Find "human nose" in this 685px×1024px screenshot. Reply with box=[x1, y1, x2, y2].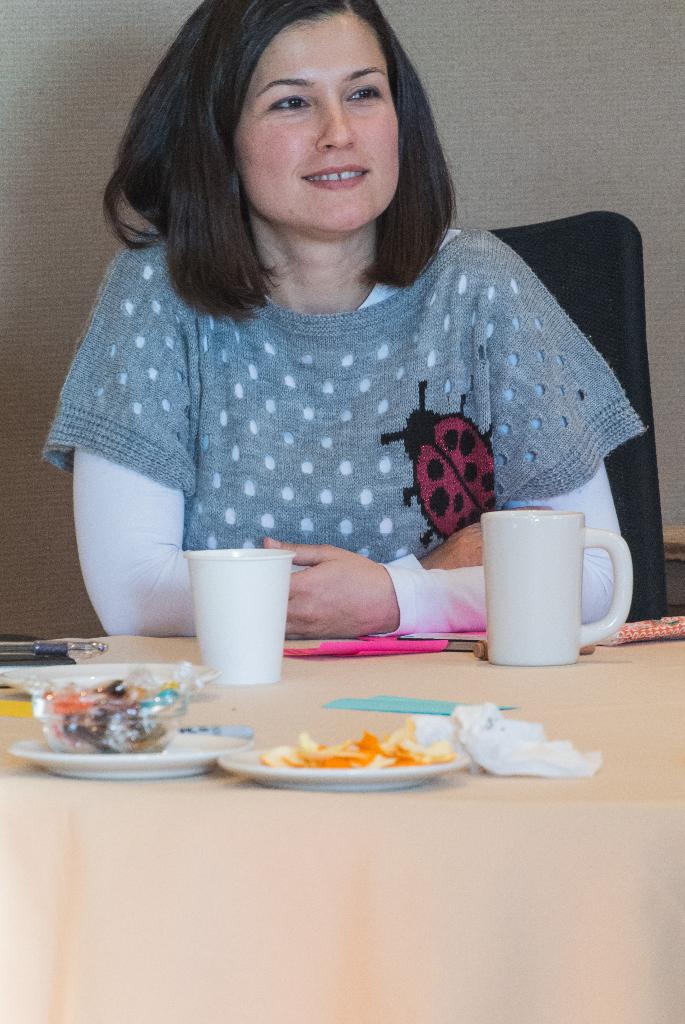
box=[319, 99, 352, 154].
